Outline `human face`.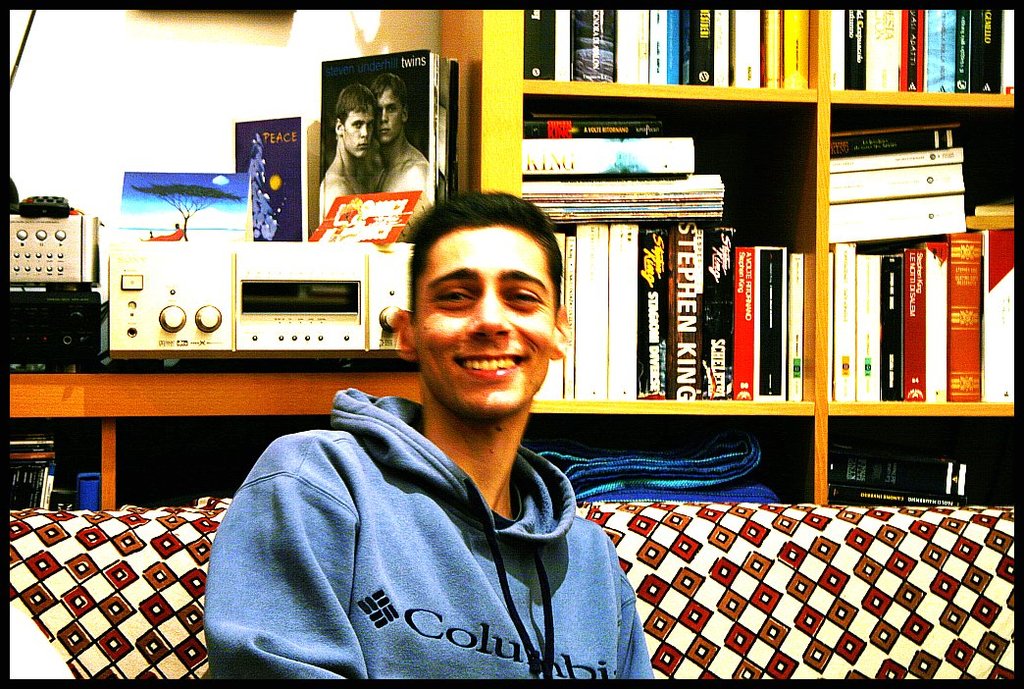
Outline: l=346, t=105, r=375, b=161.
